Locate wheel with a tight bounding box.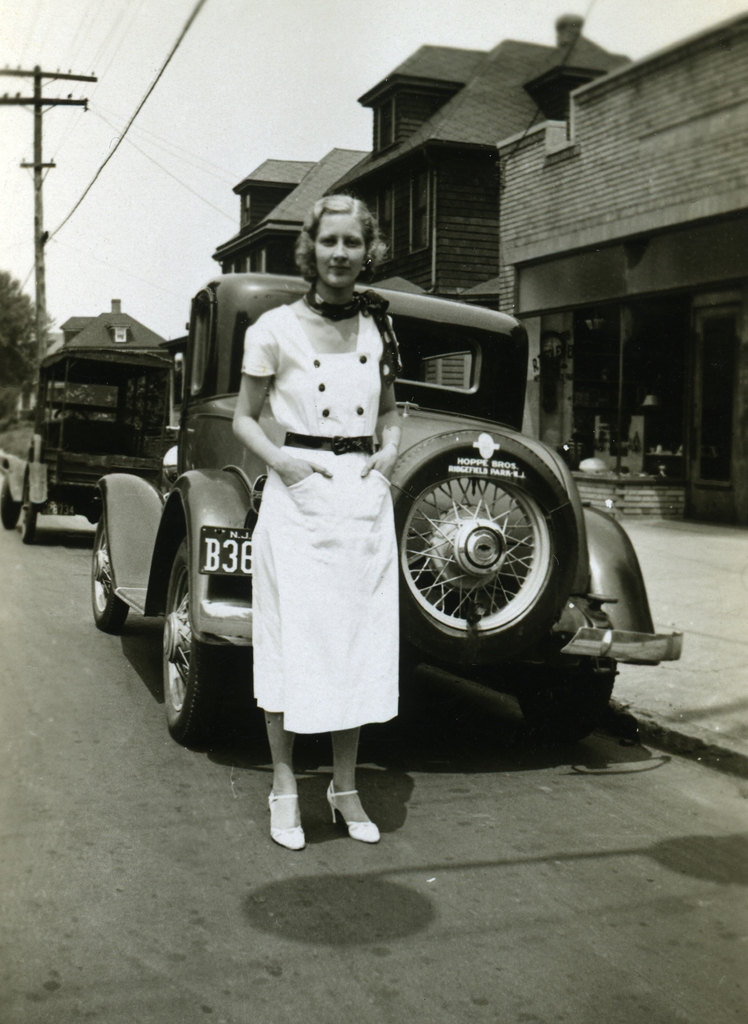
{"x1": 92, "y1": 503, "x2": 136, "y2": 646}.
